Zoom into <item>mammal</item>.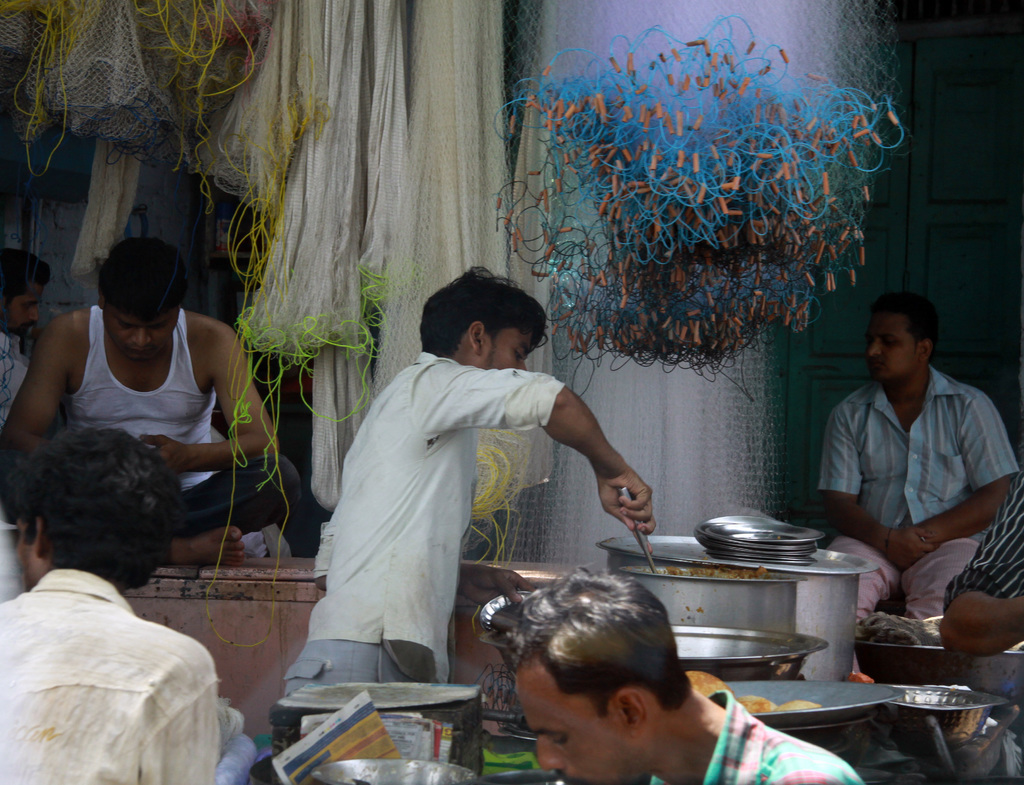
Zoom target: bbox=(936, 473, 1023, 660).
